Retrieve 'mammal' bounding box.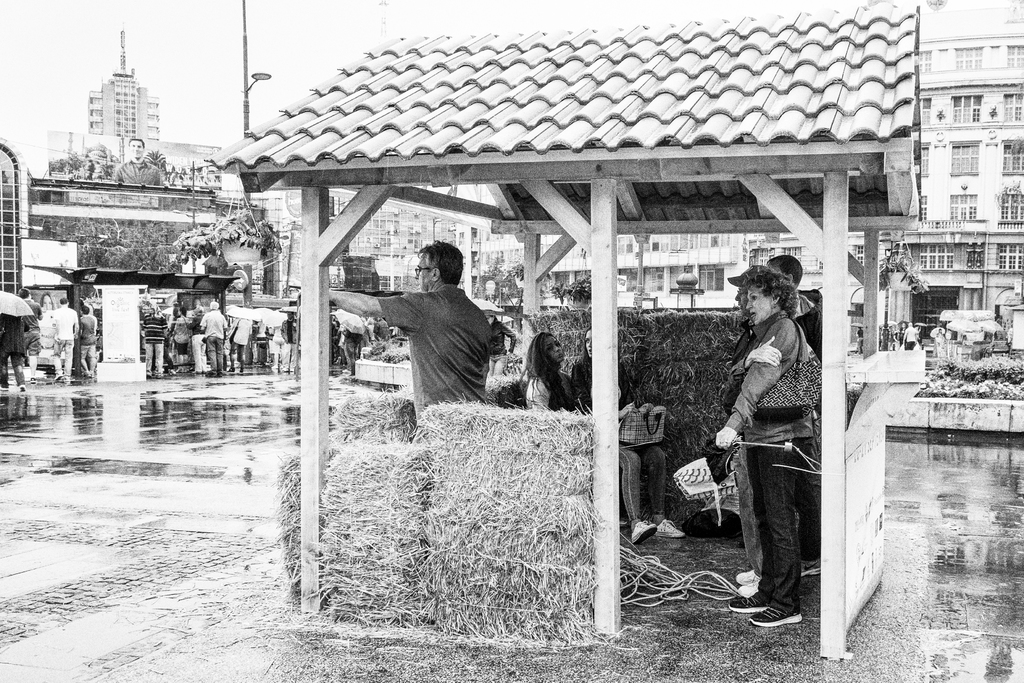
Bounding box: [left=198, top=299, right=224, bottom=375].
